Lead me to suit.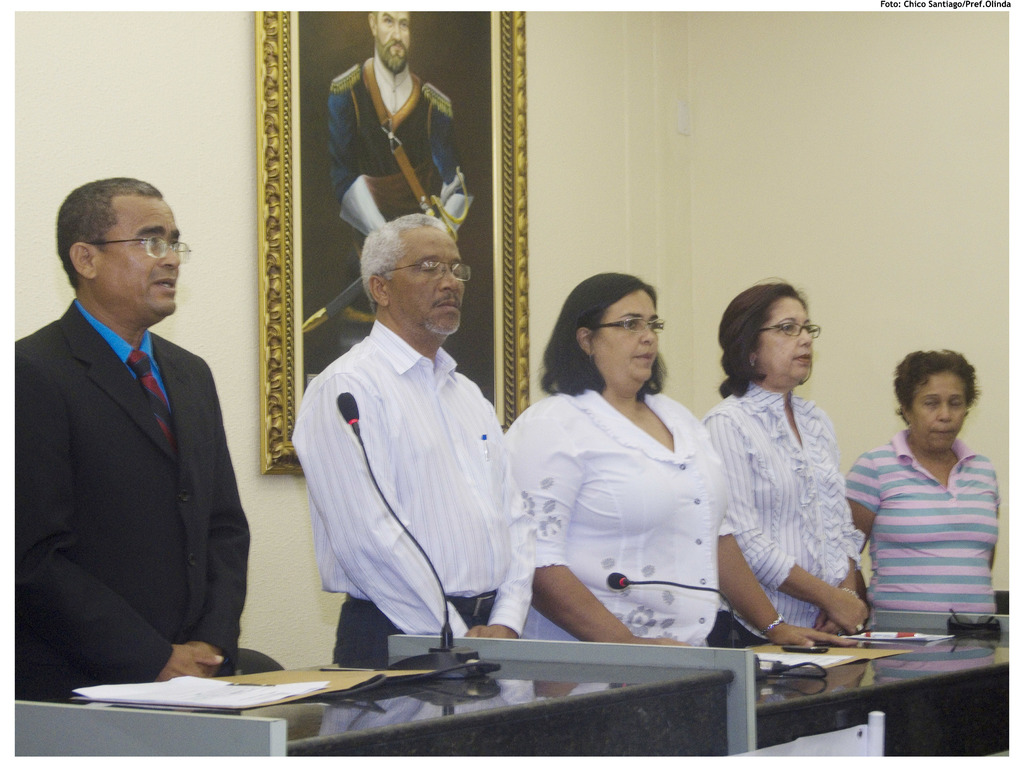
Lead to bbox=(9, 189, 254, 723).
